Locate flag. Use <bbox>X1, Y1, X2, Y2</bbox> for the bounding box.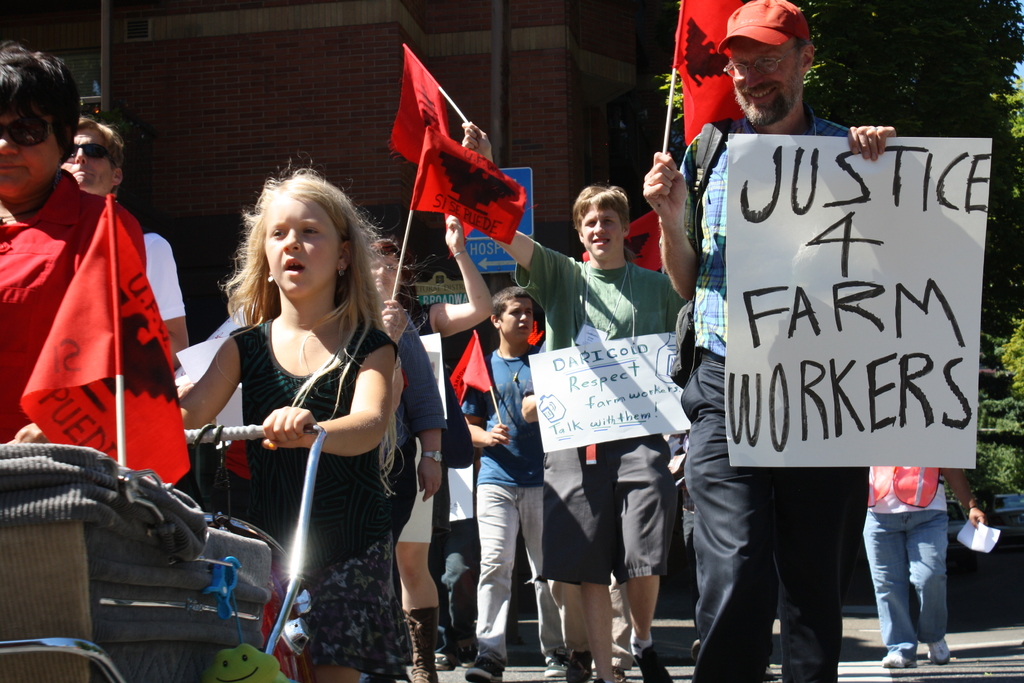
<bbox>673, 0, 764, 151</bbox>.
